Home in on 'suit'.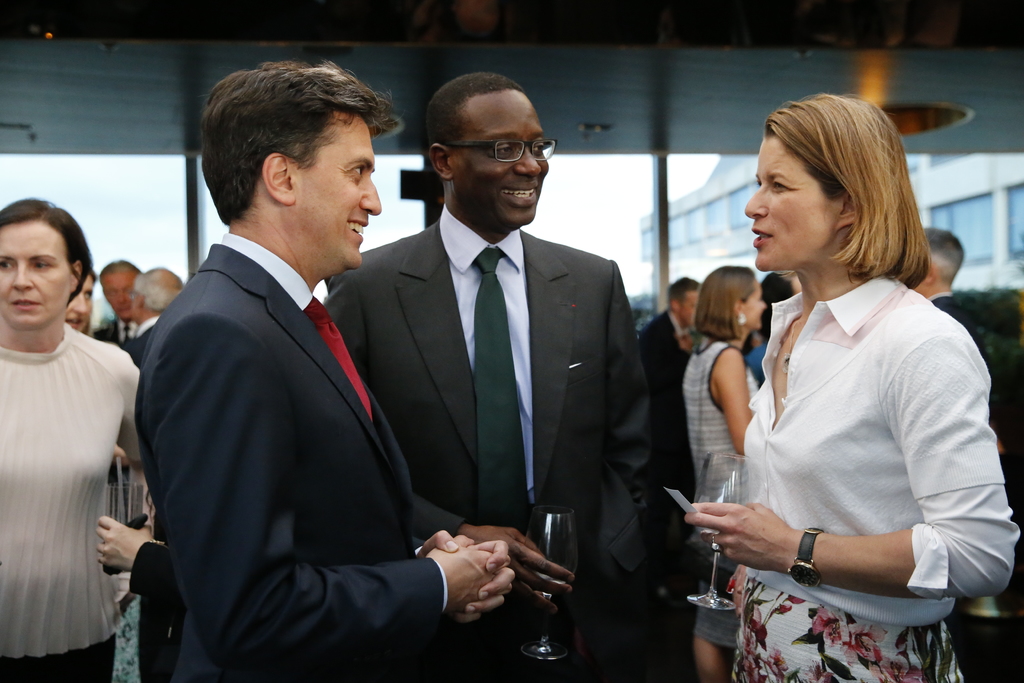
Homed in at select_region(635, 309, 692, 508).
